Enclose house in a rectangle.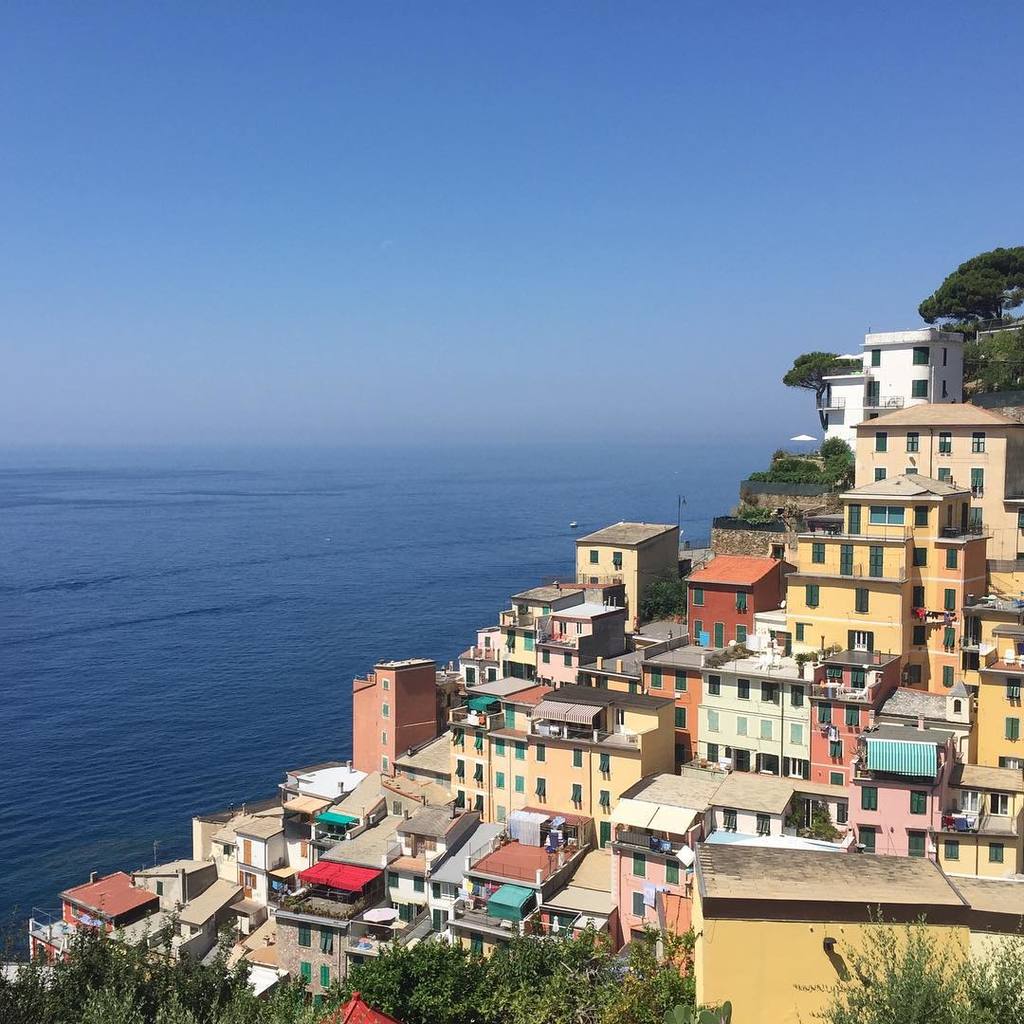
bbox(960, 598, 1023, 766).
